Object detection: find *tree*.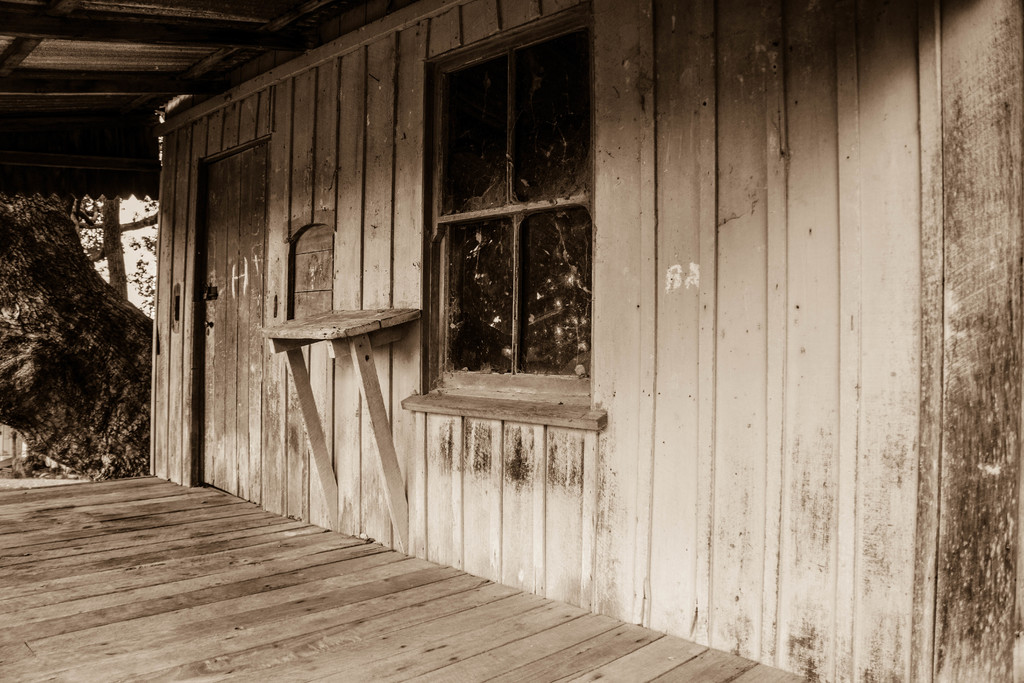
x1=0 y1=190 x2=157 y2=468.
